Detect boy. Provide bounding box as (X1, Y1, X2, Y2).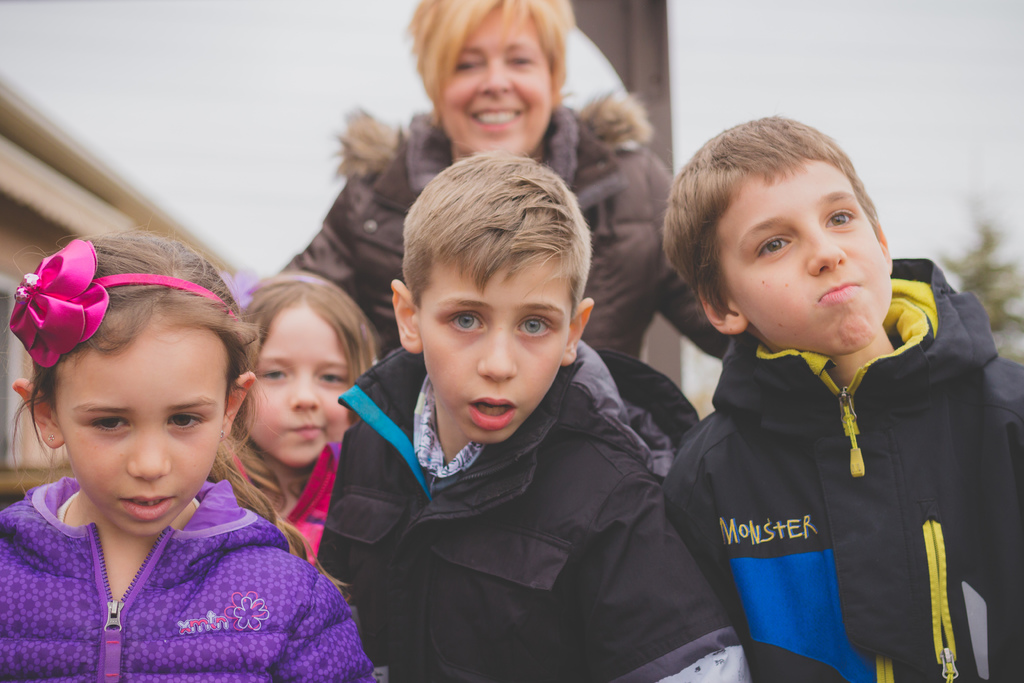
(314, 154, 710, 670).
